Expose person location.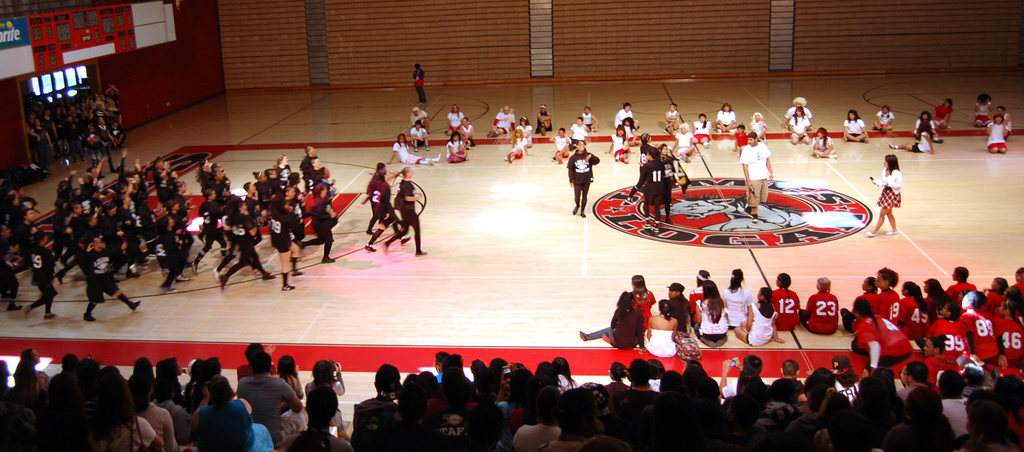
Exposed at [665, 101, 680, 130].
